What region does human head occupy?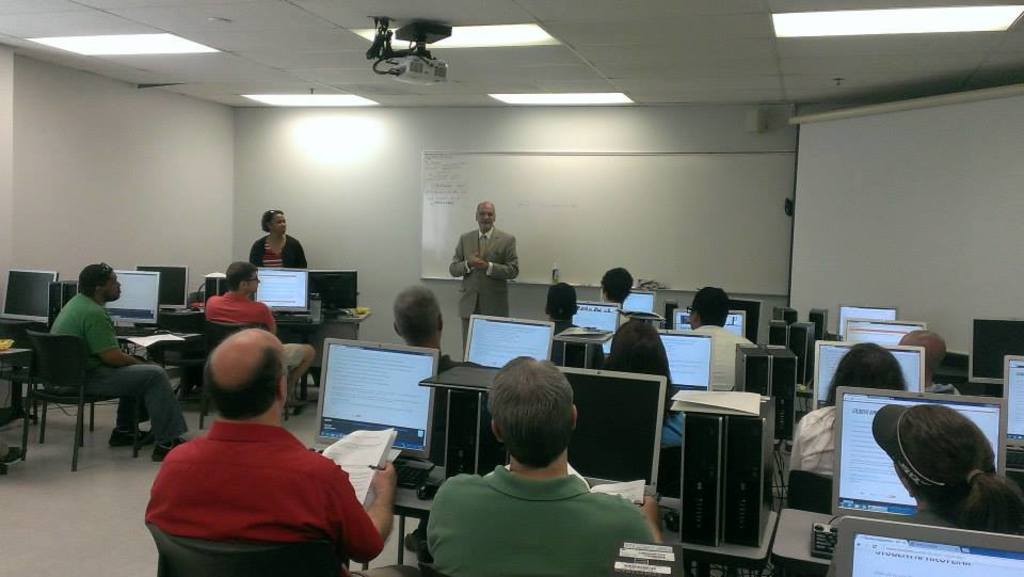
686 286 734 332.
